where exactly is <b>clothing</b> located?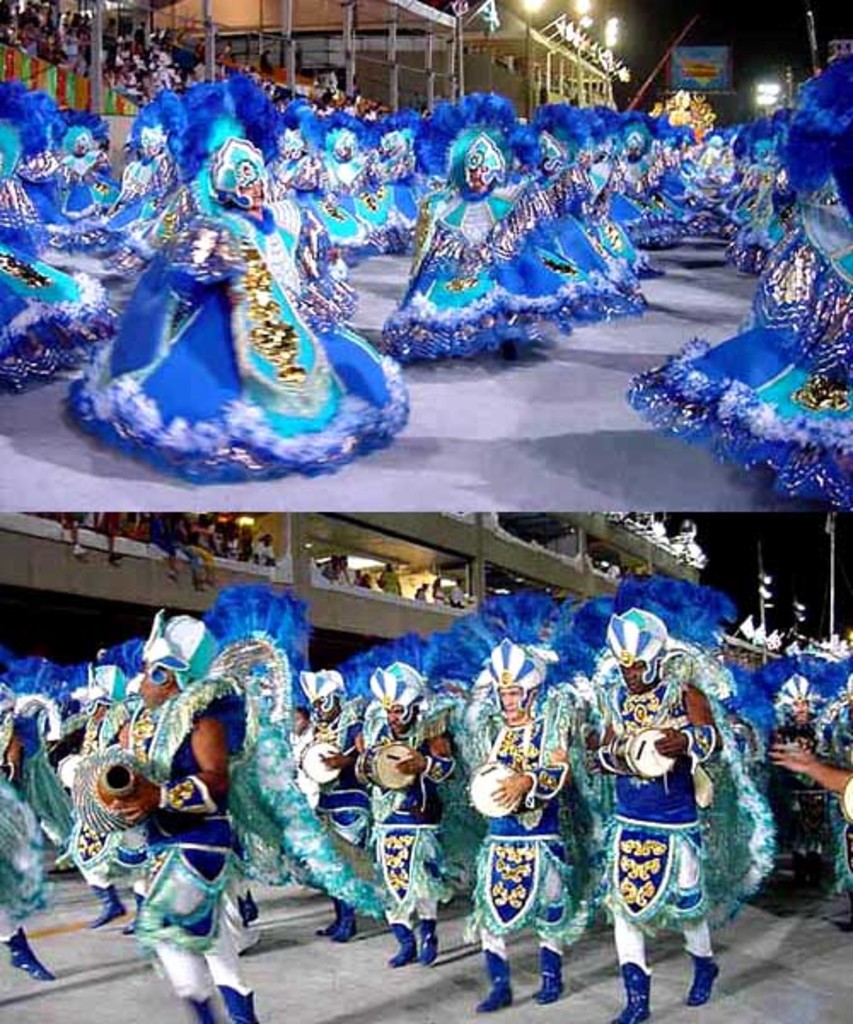
Its bounding box is (570,200,846,498).
